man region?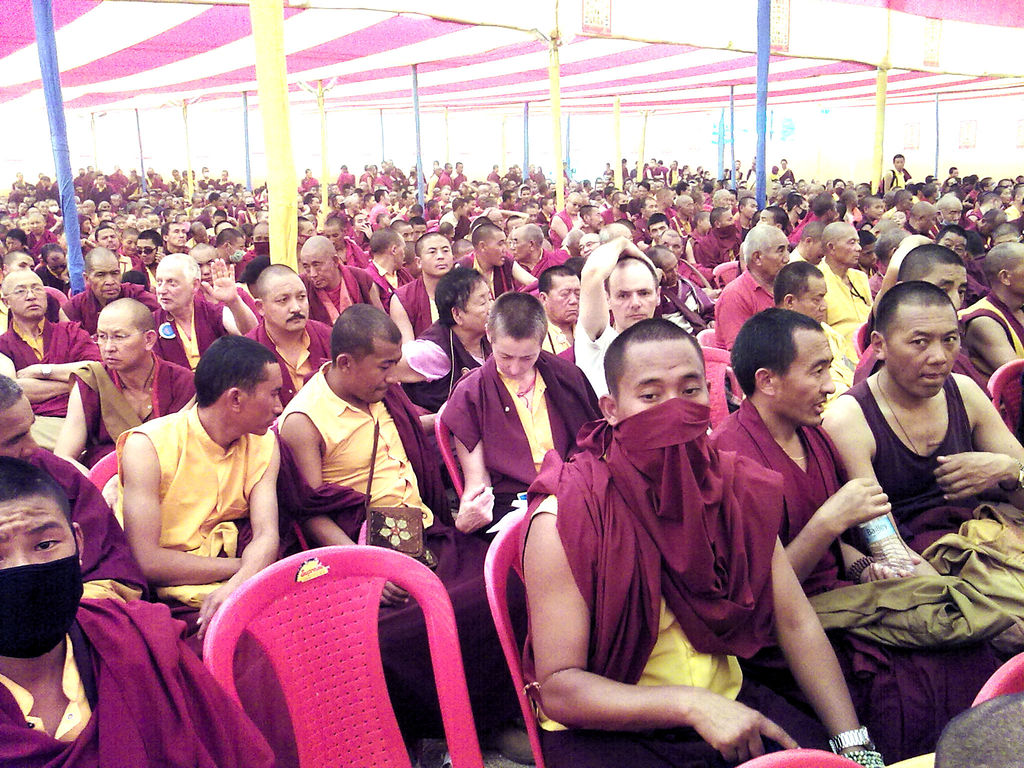
Rect(668, 193, 698, 246)
